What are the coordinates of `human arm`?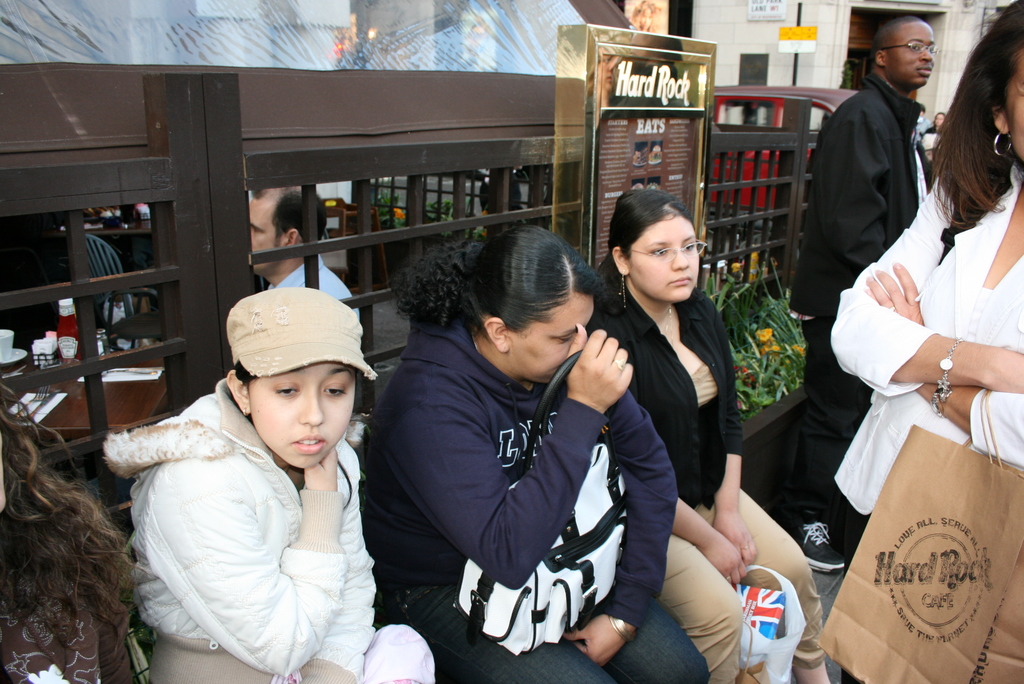
563/394/676/662.
